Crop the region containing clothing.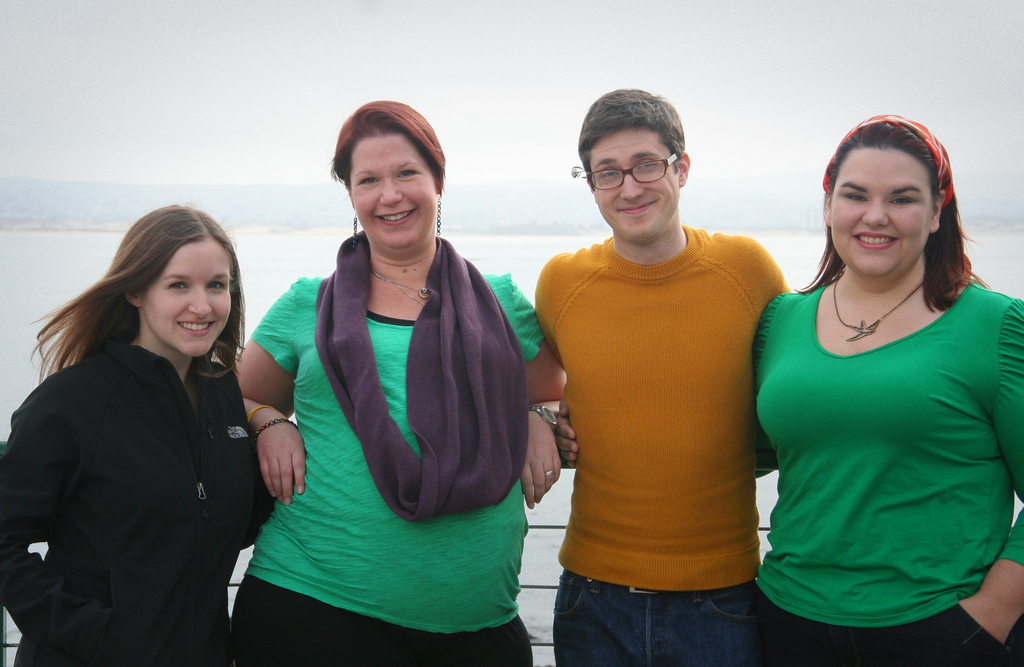
Crop region: left=228, top=229, right=550, bottom=666.
